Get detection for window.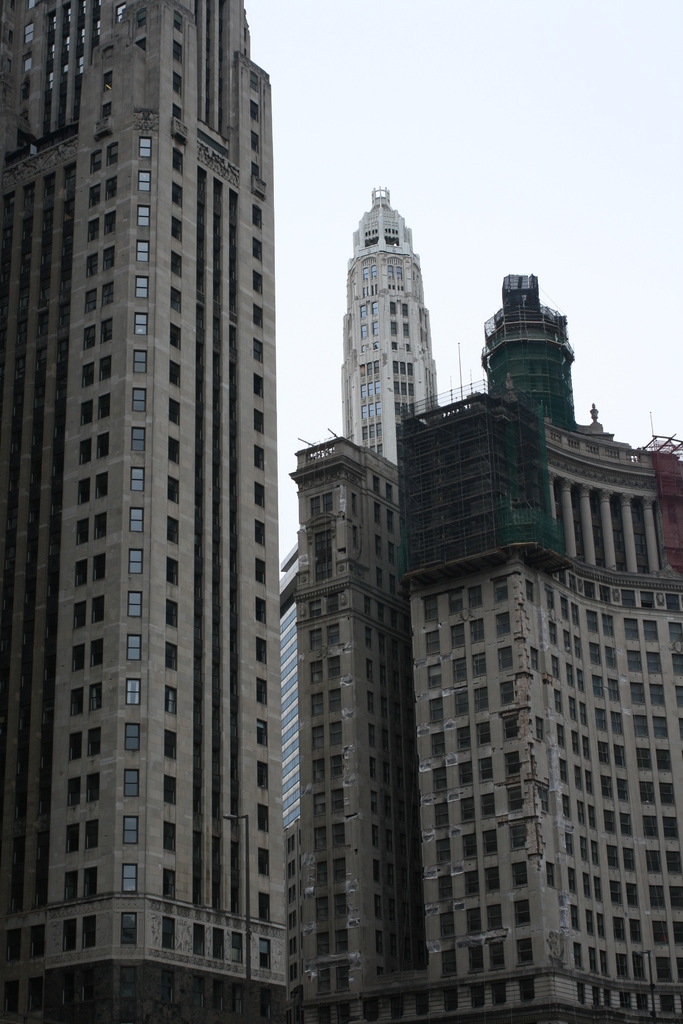
Detection: box=[86, 820, 100, 851].
